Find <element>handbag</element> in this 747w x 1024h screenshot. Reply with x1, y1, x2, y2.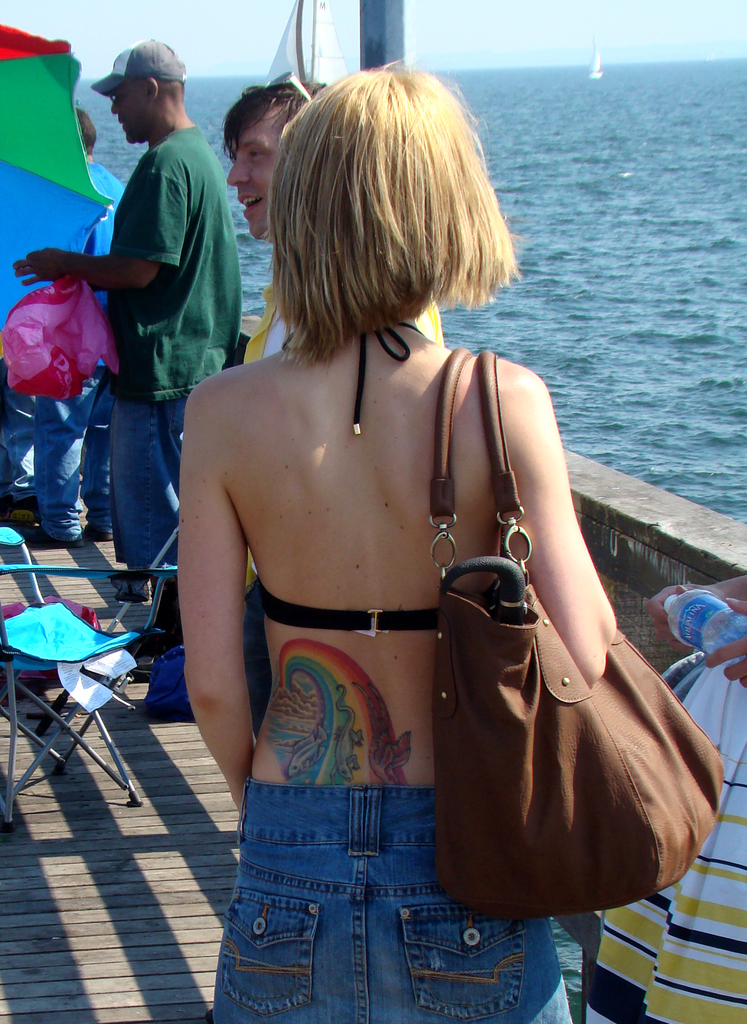
431, 346, 727, 923.
